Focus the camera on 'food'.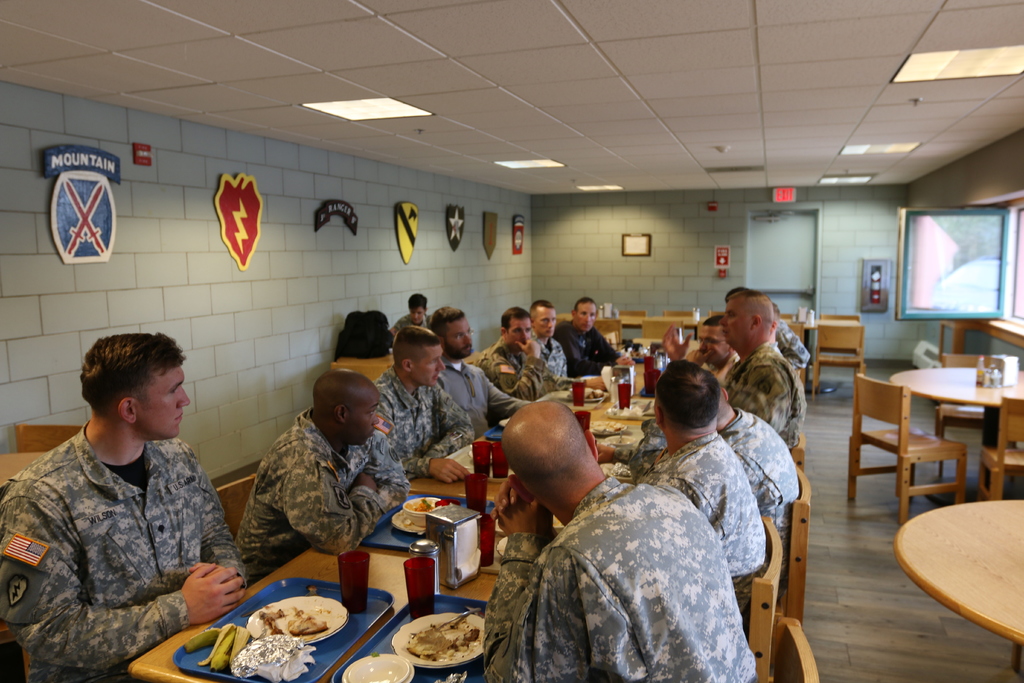
Focus region: 220, 593, 349, 662.
